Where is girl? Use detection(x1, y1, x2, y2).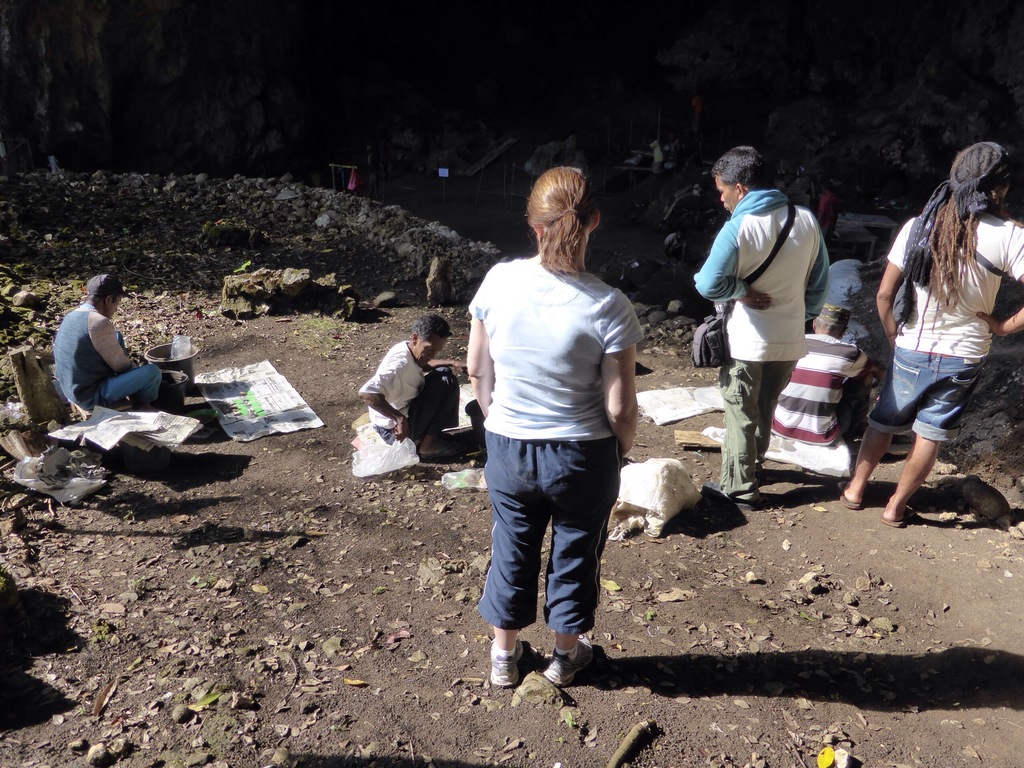
detection(452, 158, 655, 690).
